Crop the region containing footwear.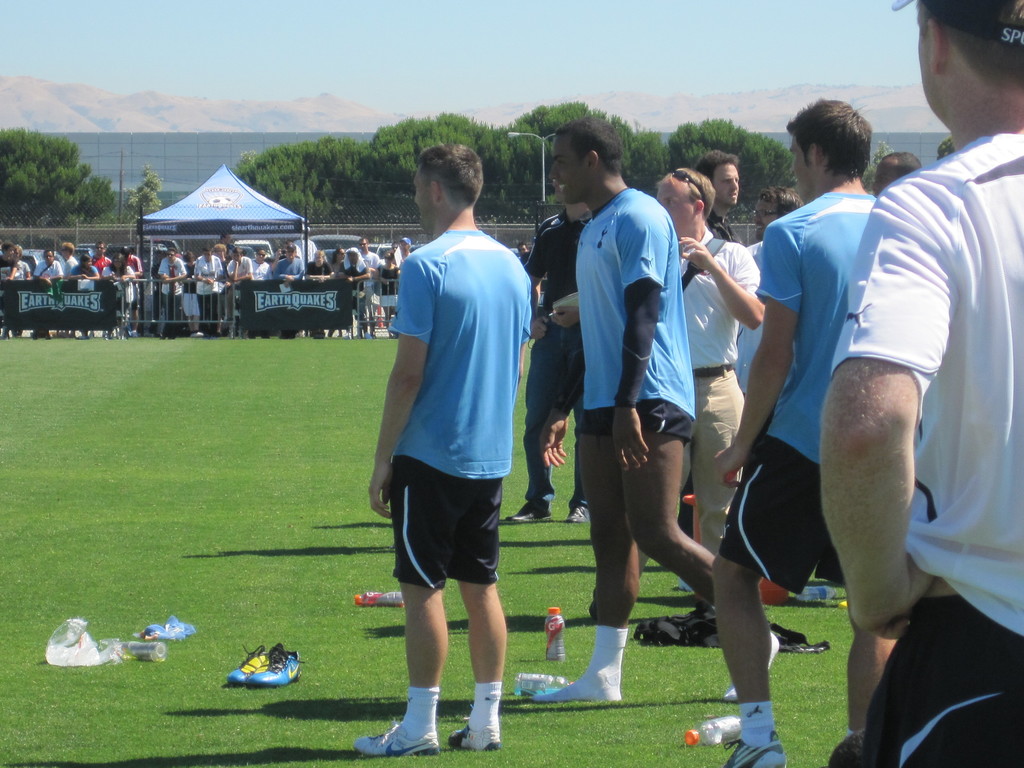
Crop region: (x1=445, y1=721, x2=502, y2=753).
